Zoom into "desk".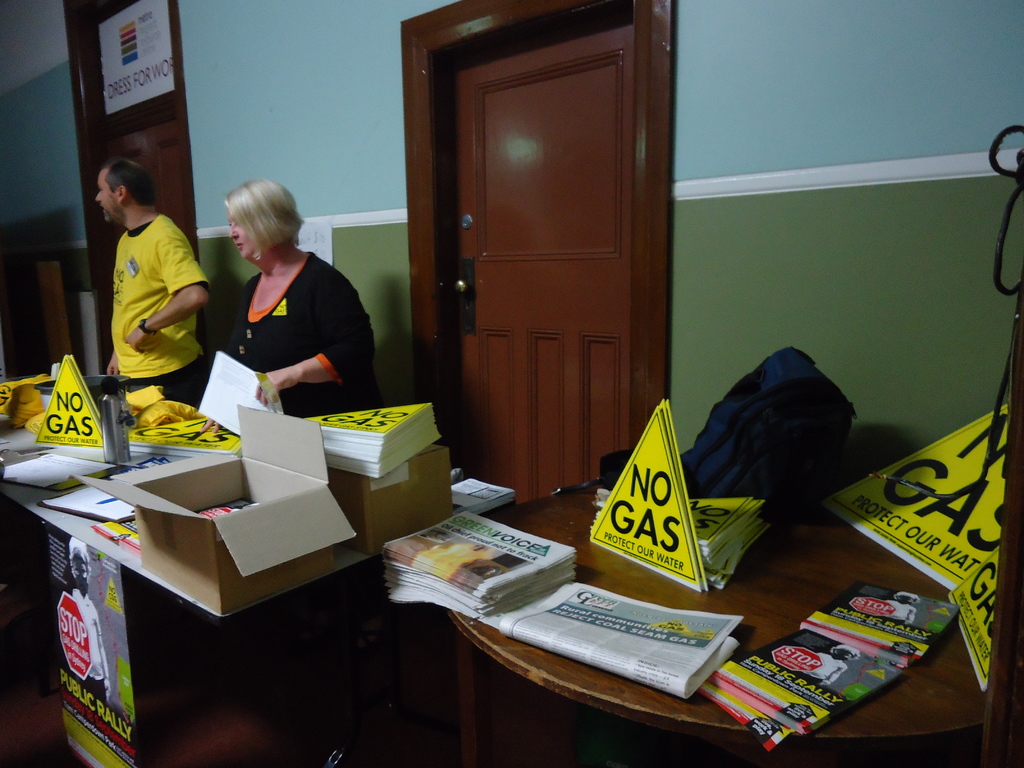
Zoom target: (left=0, top=456, right=518, bottom=767).
